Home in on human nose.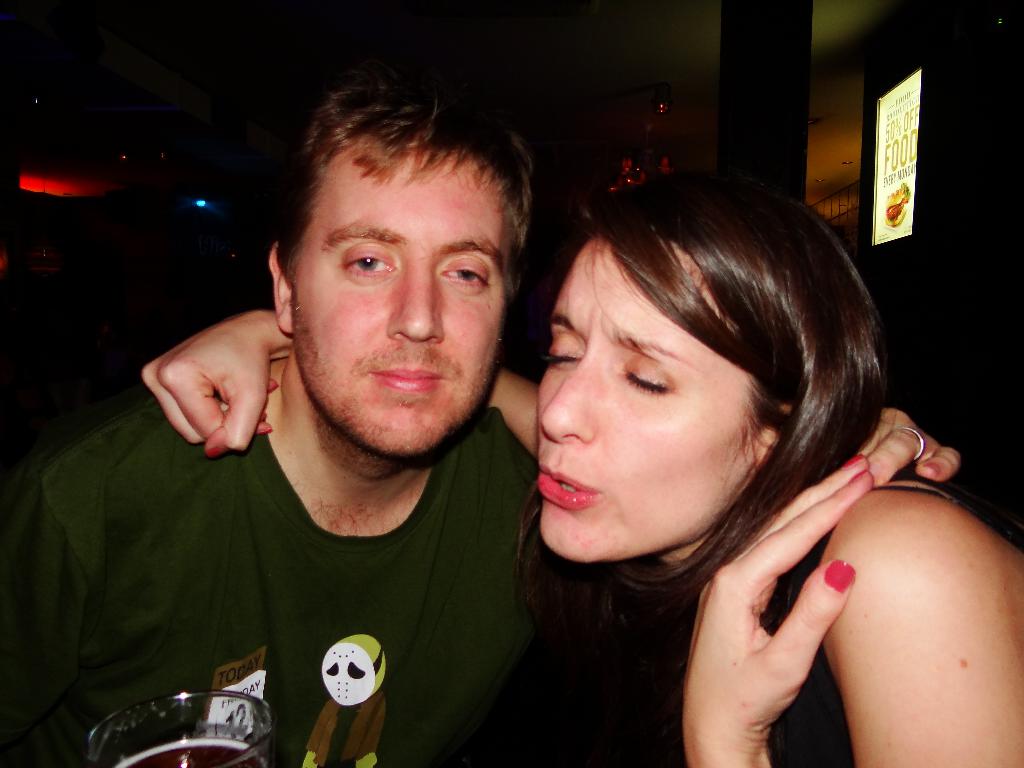
Homed in at crop(386, 269, 445, 343).
